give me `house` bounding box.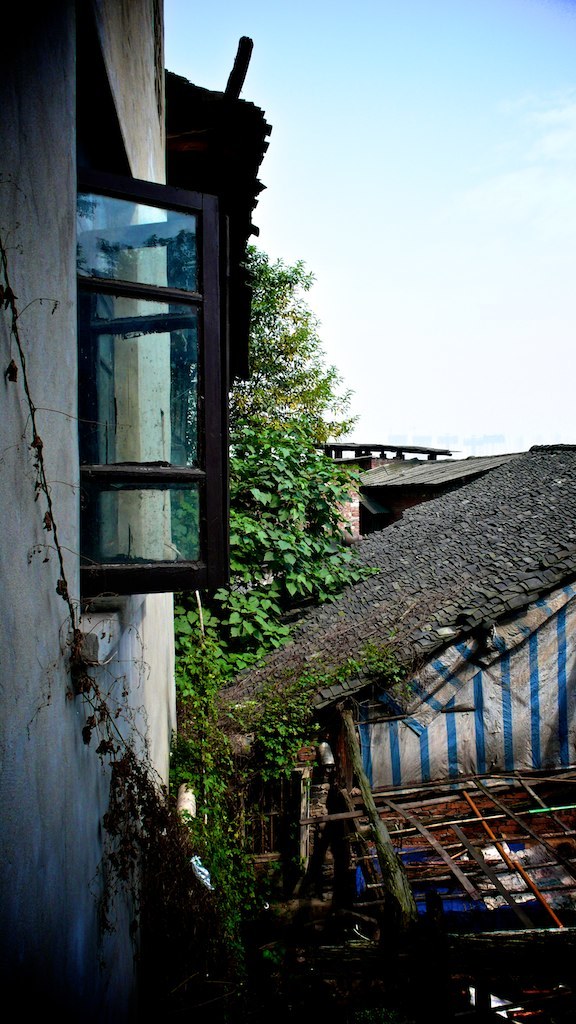
(0,3,271,1019).
